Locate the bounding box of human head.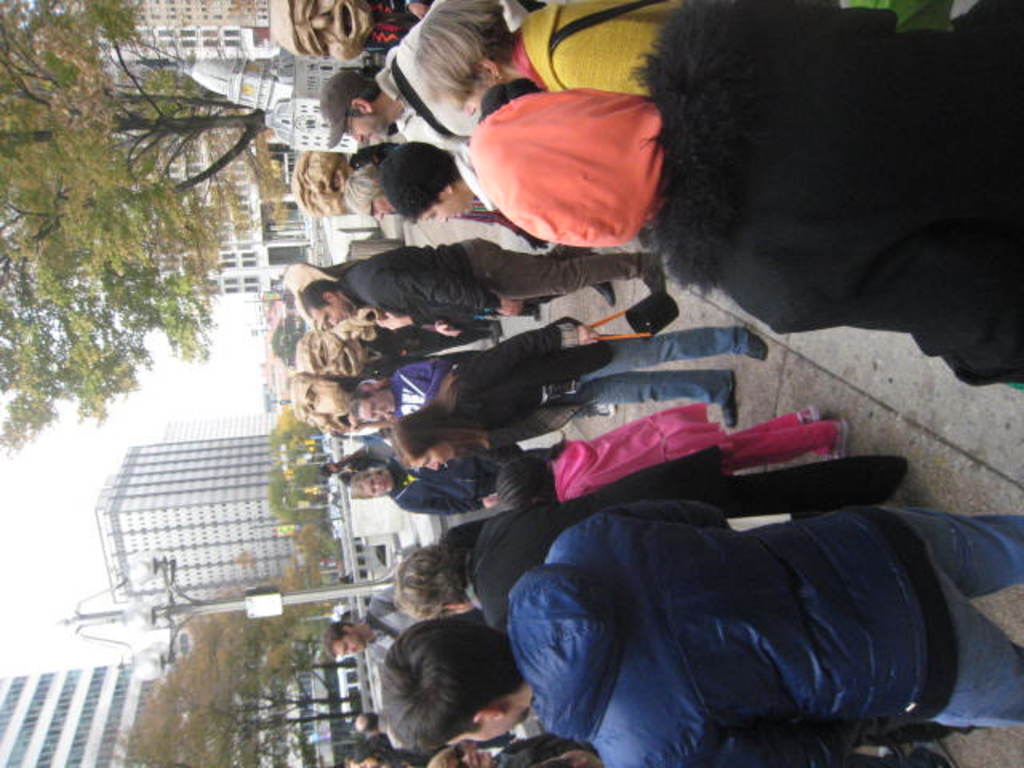
Bounding box: 322:462:341:477.
